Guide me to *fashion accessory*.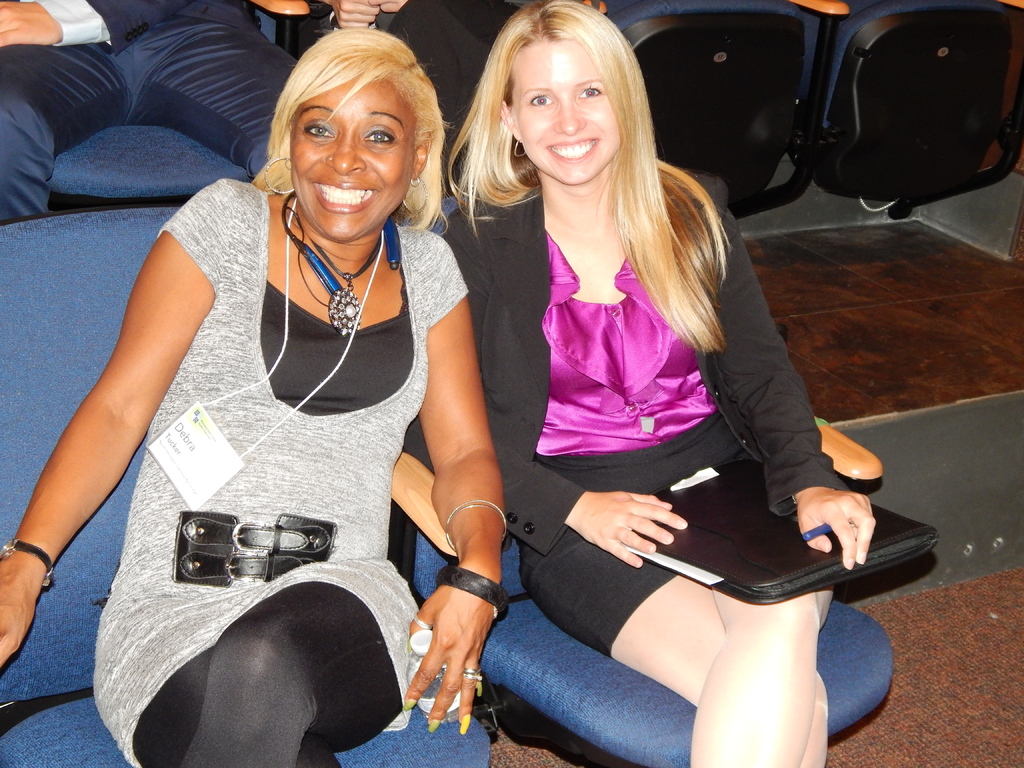
Guidance: region(460, 669, 480, 687).
